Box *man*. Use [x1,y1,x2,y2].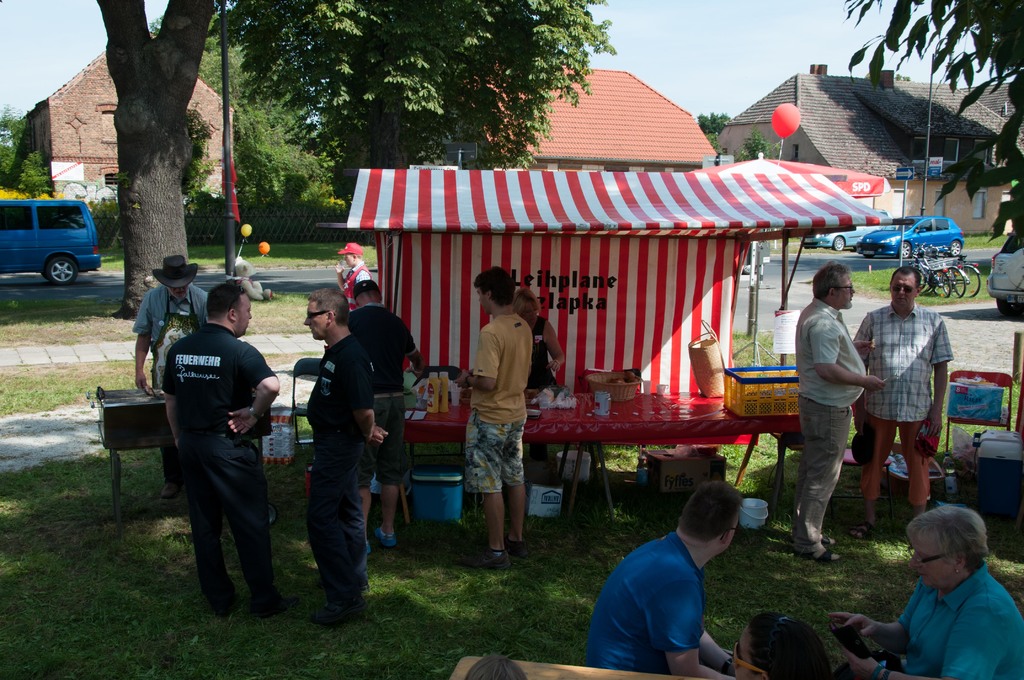
[301,285,384,619].
